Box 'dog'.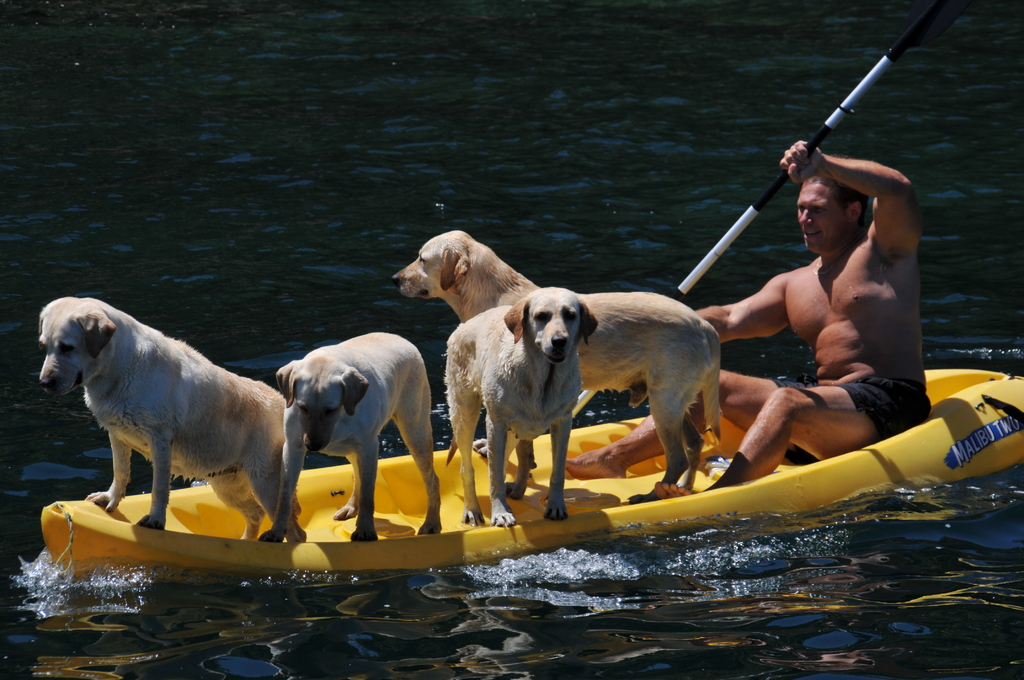
<bbox>440, 289, 599, 531</bbox>.
